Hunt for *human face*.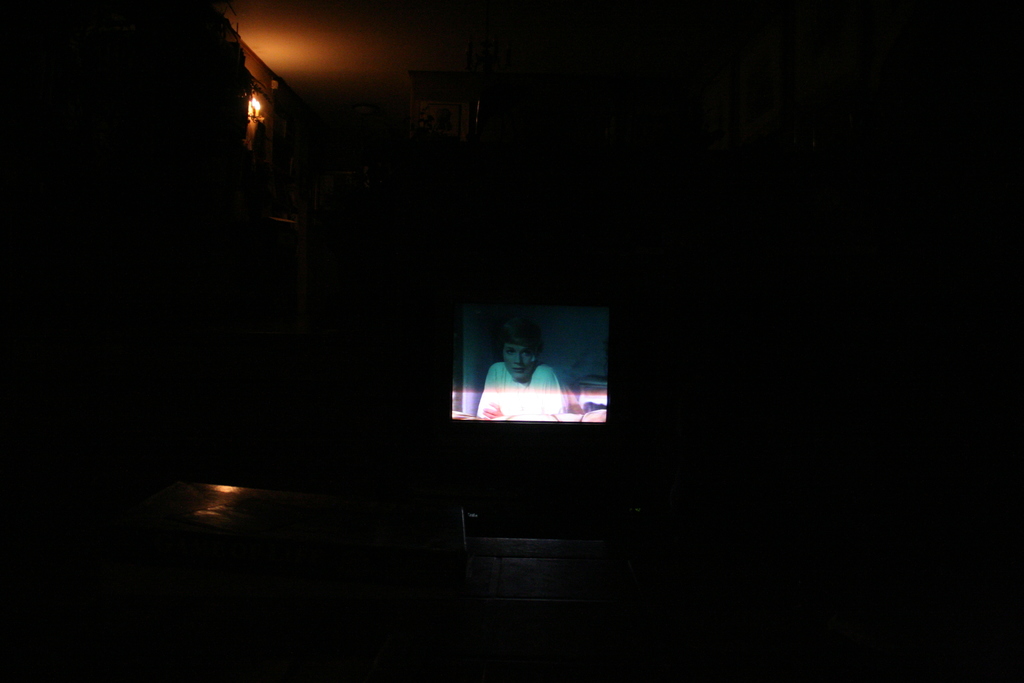
Hunted down at [505,344,531,380].
